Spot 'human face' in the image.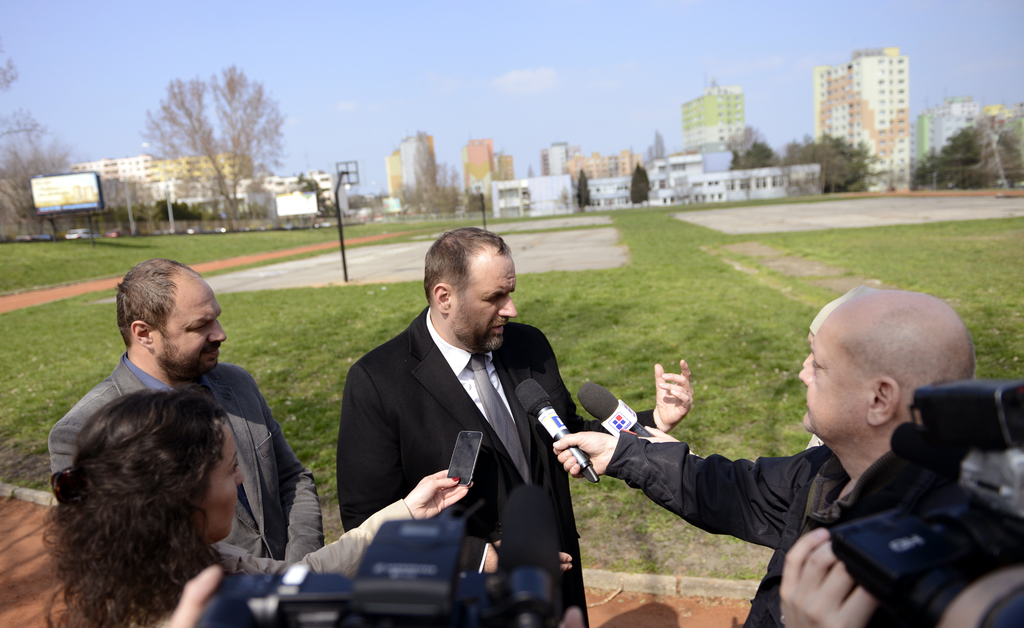
'human face' found at box(801, 343, 868, 440).
